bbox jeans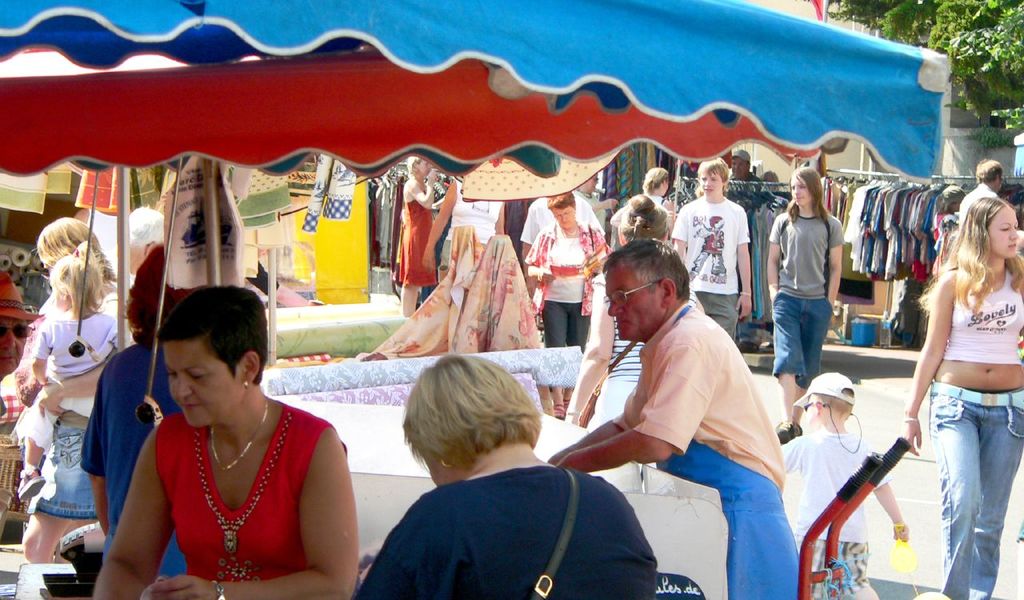
(911, 396, 1016, 583)
